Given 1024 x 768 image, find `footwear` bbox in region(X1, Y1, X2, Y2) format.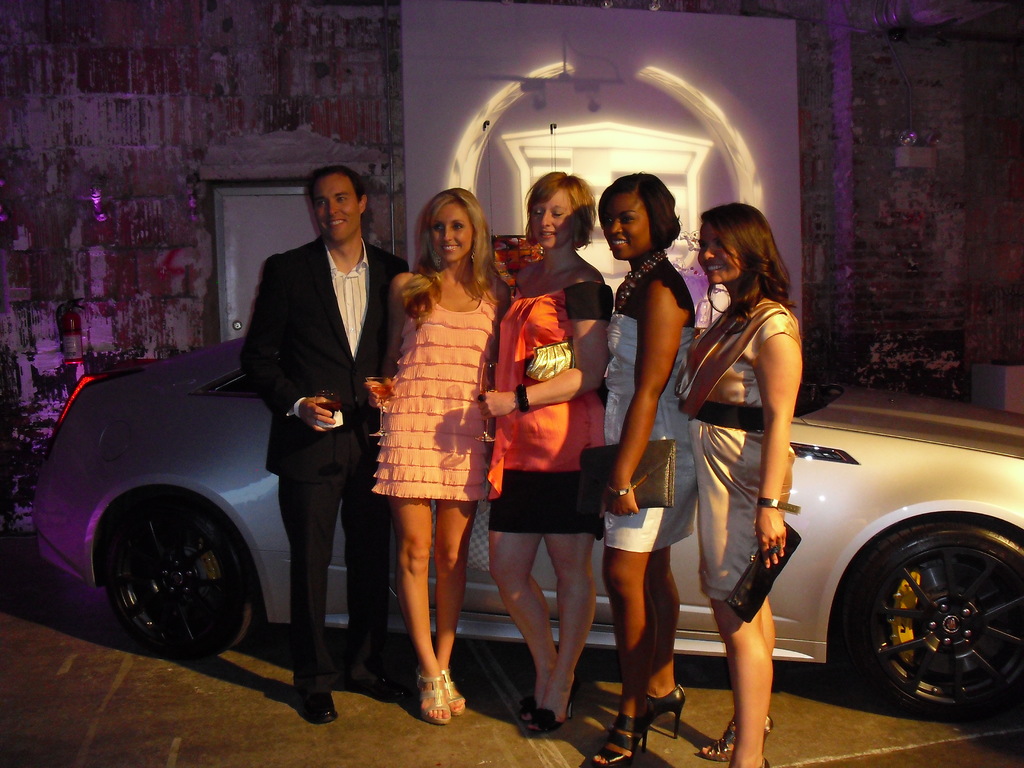
region(349, 672, 413, 701).
